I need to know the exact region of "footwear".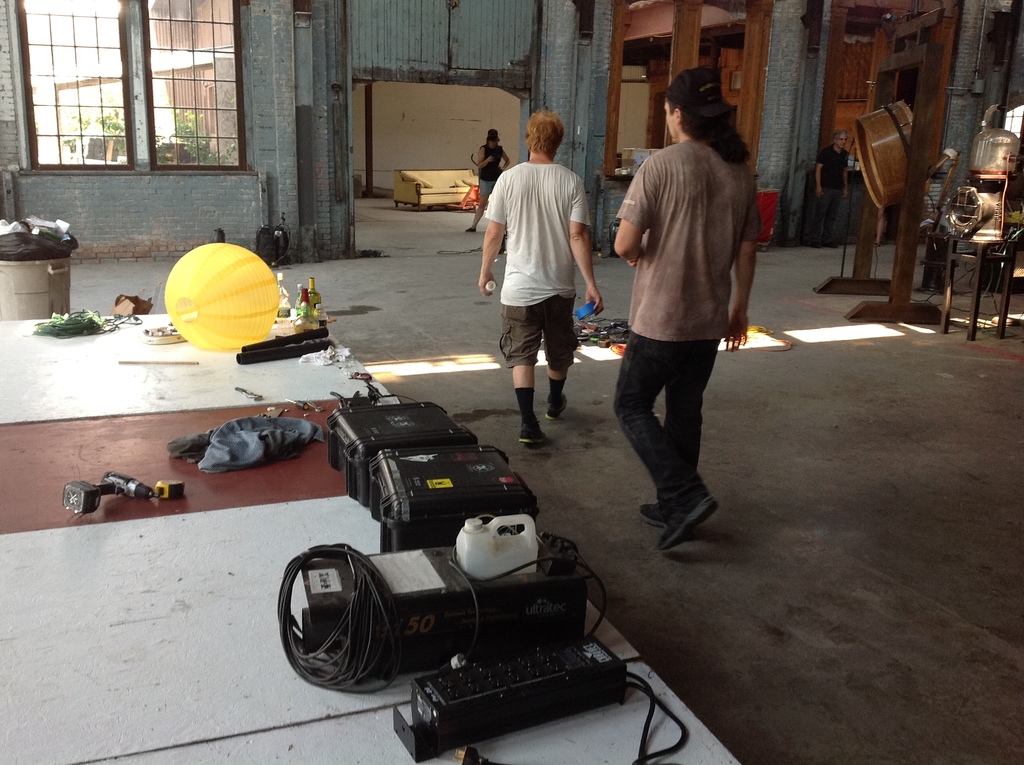
Region: x1=550 y1=396 x2=573 y2=412.
